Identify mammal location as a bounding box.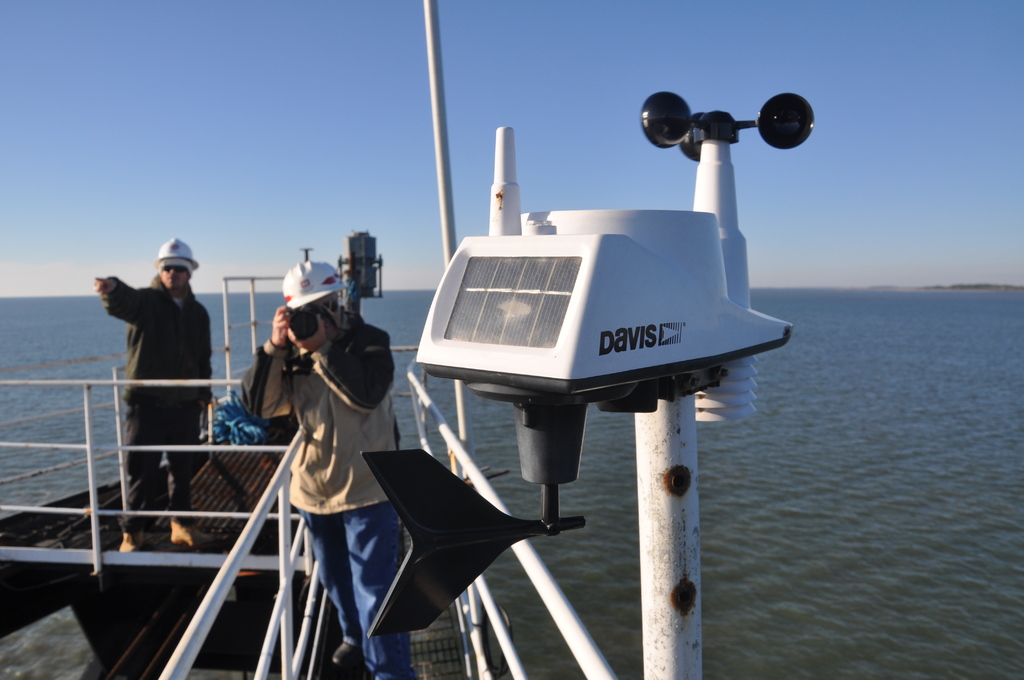
bbox=[230, 255, 396, 679].
